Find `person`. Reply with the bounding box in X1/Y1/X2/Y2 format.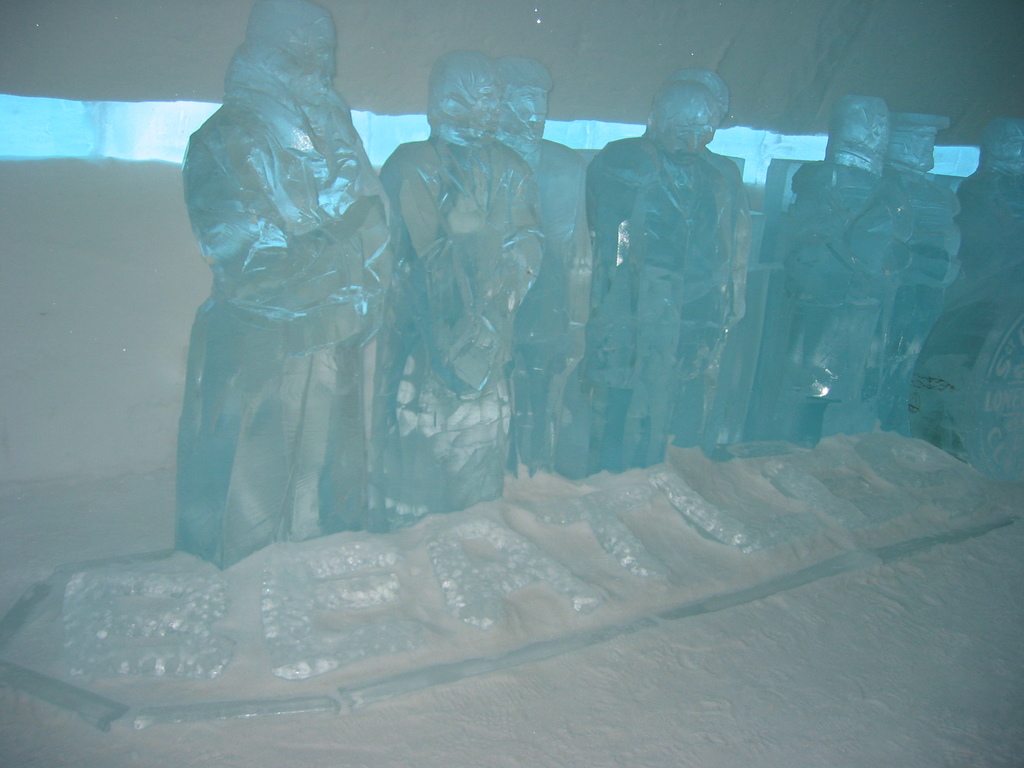
900/106/1023/461.
